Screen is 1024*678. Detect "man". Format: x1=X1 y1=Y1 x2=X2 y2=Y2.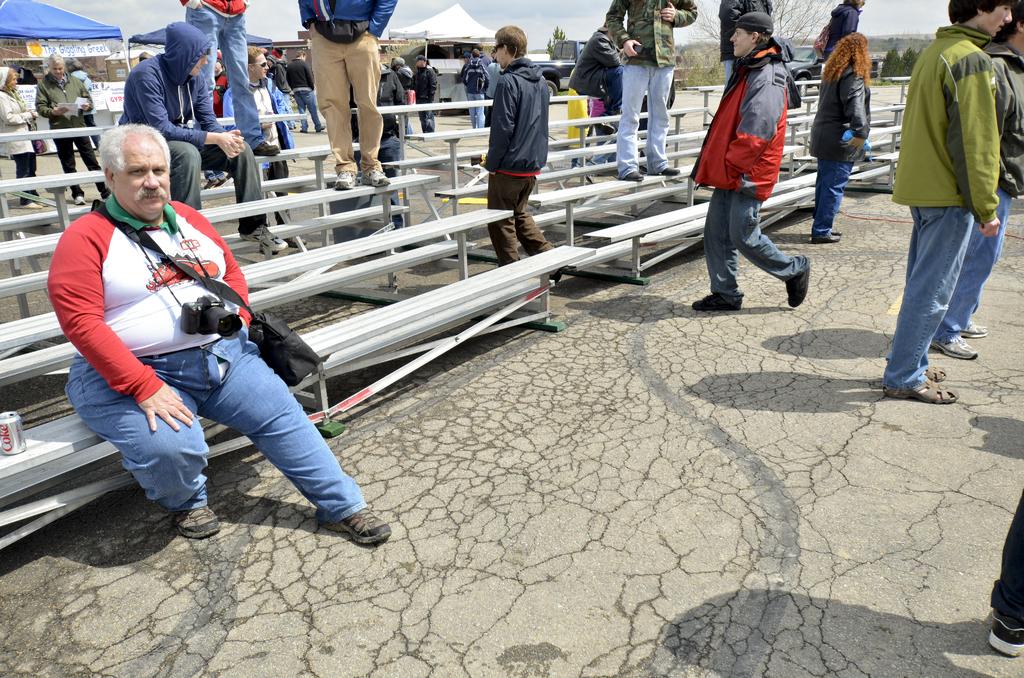
x1=35 y1=55 x2=110 y2=203.
